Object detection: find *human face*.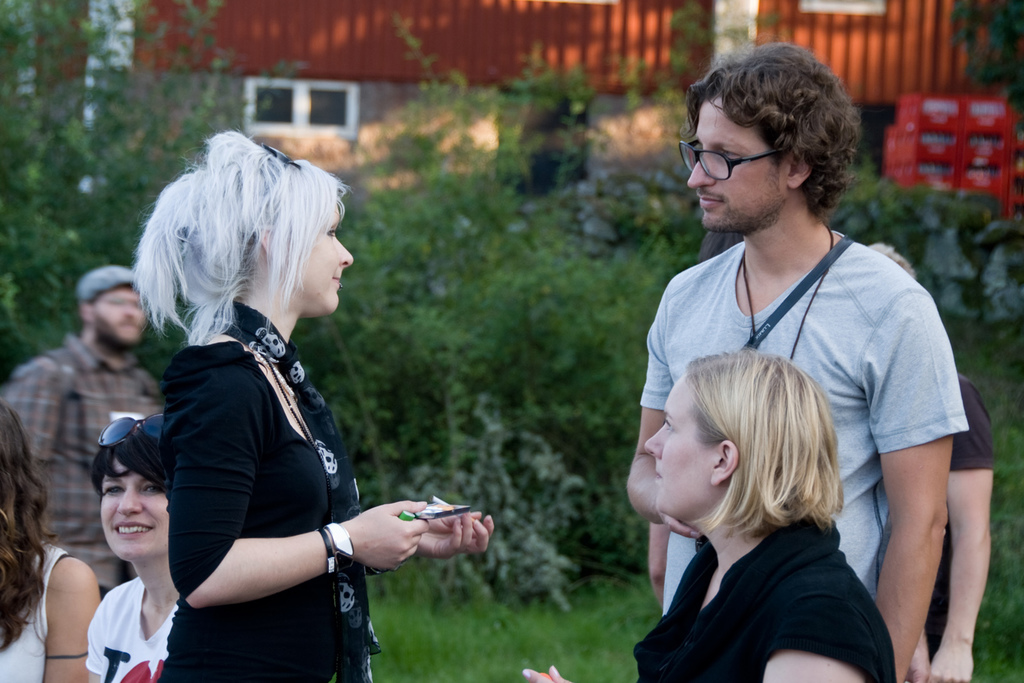
locate(91, 282, 152, 348).
